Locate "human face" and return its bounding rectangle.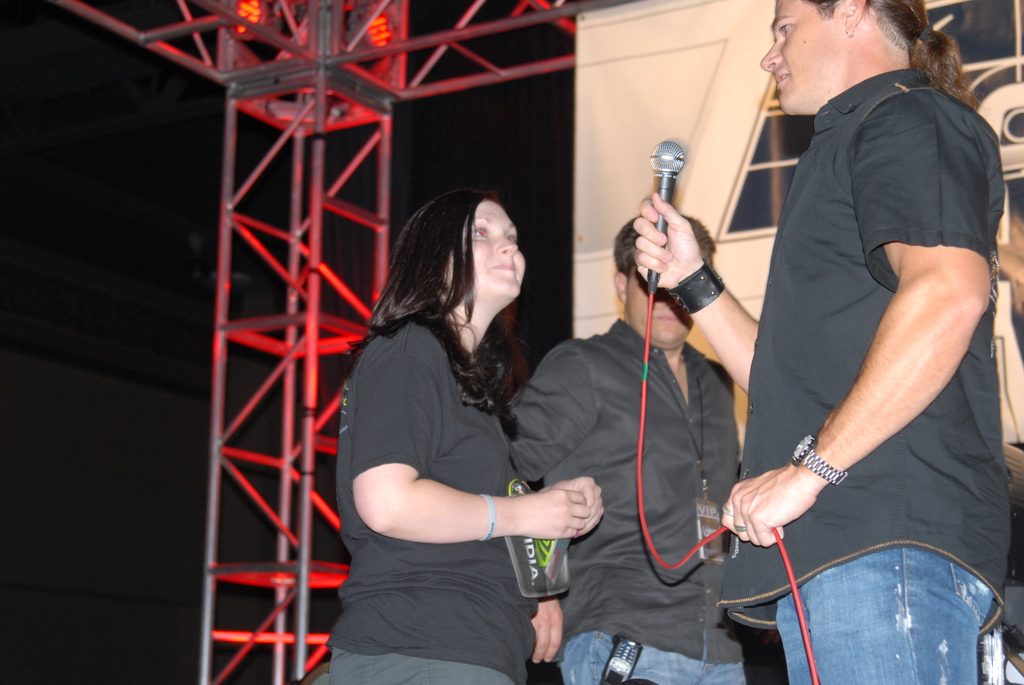
bbox(757, 0, 850, 116).
